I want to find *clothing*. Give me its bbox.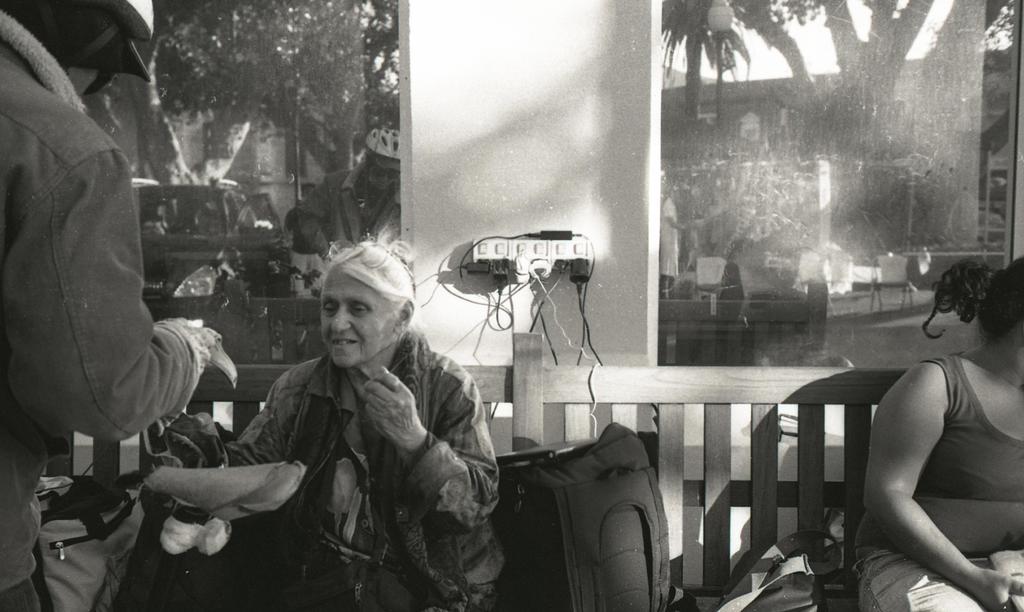
BBox(858, 349, 1023, 549).
